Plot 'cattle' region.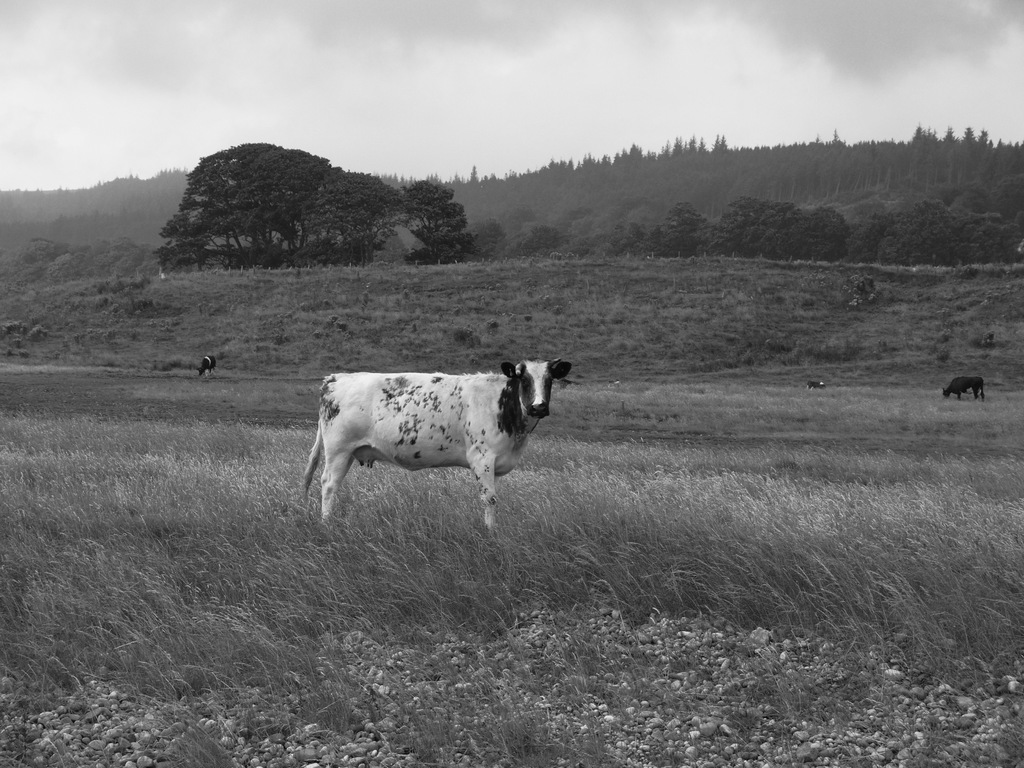
Plotted at bbox(941, 377, 987, 405).
